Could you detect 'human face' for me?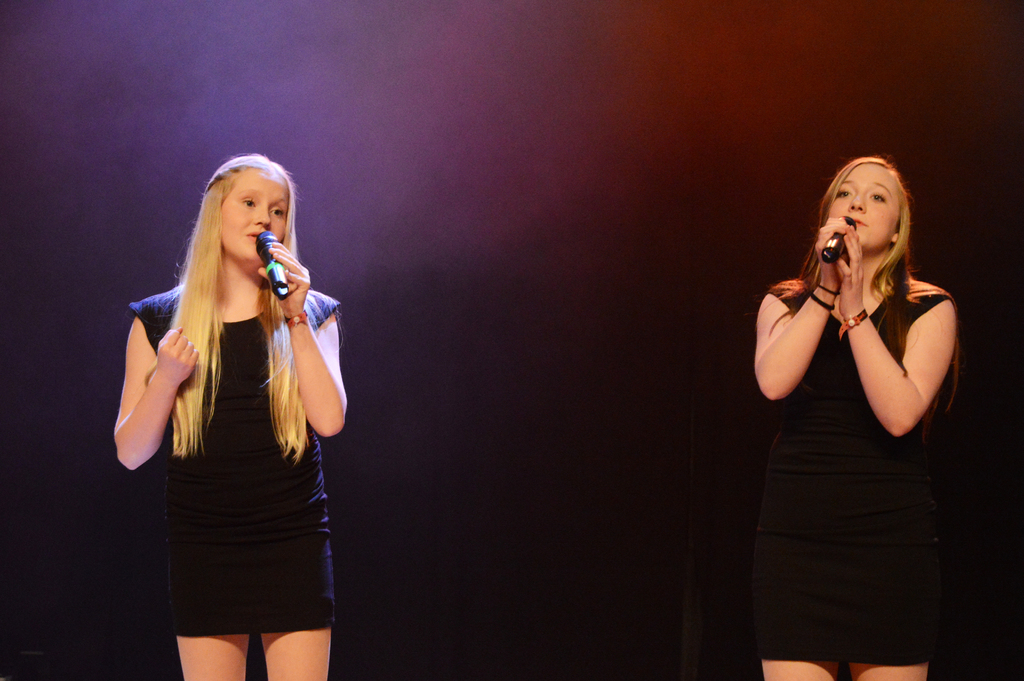
Detection result: rect(220, 170, 292, 263).
